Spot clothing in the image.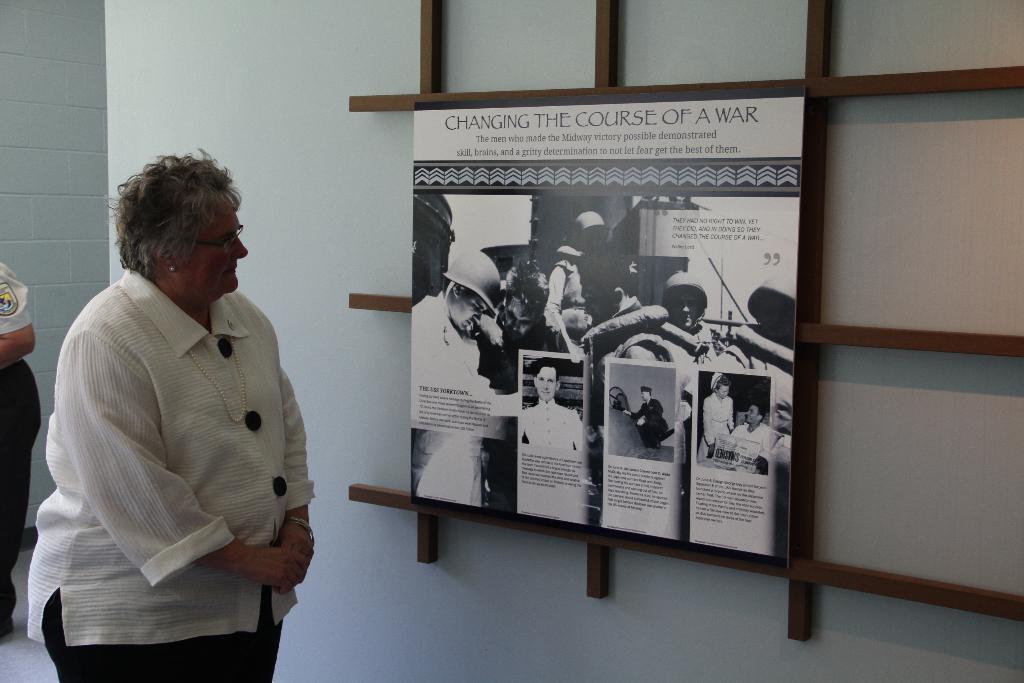
clothing found at bbox=(738, 418, 767, 463).
